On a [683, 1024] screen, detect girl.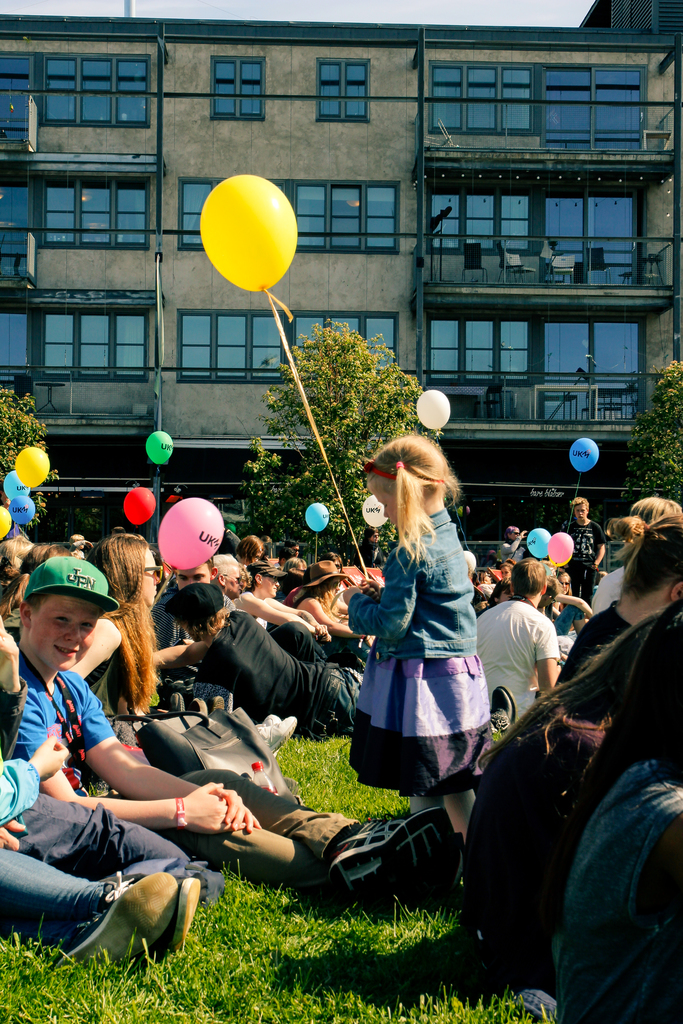
rect(62, 535, 296, 801).
